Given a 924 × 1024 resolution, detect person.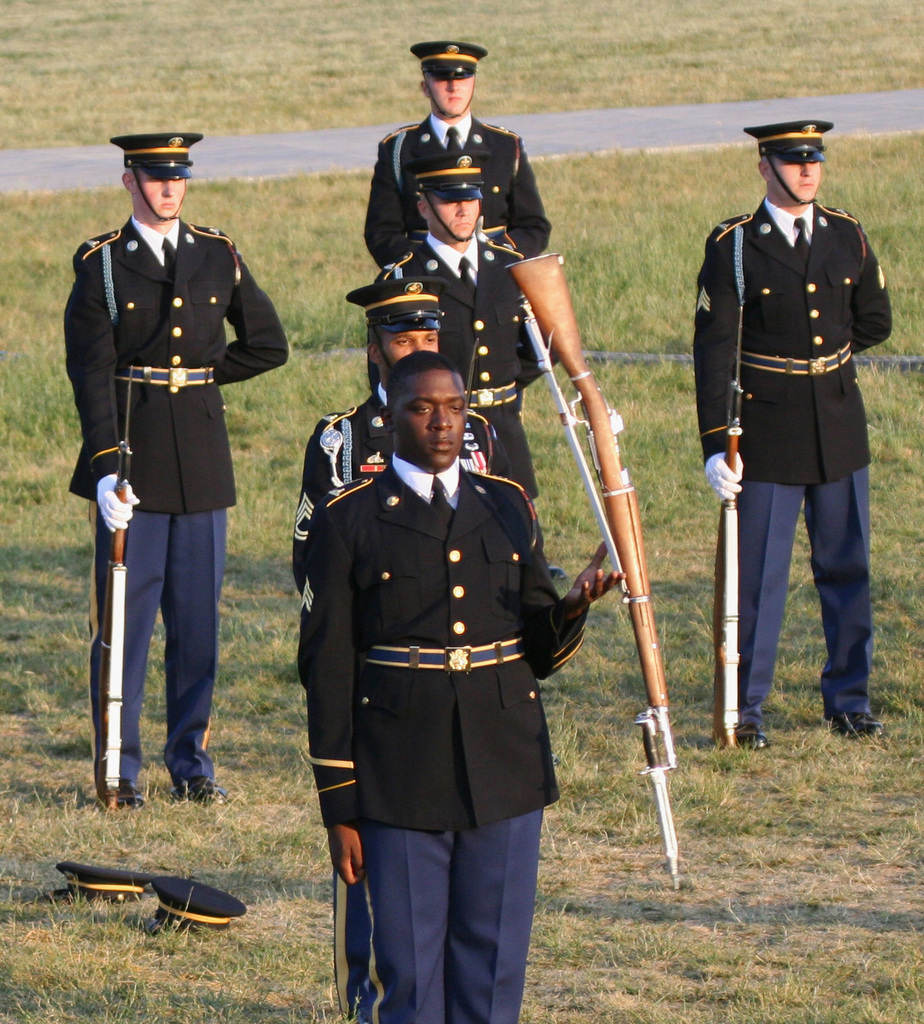
[x1=360, y1=36, x2=549, y2=273].
